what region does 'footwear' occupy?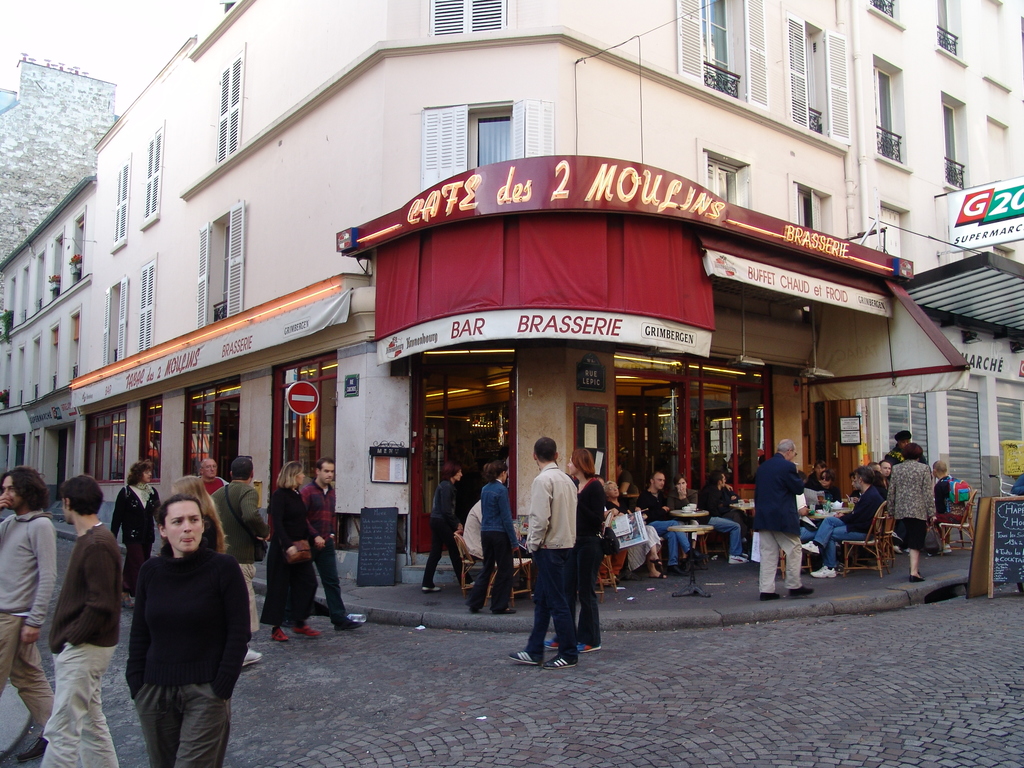
pyautogui.locateOnScreen(459, 579, 480, 590).
